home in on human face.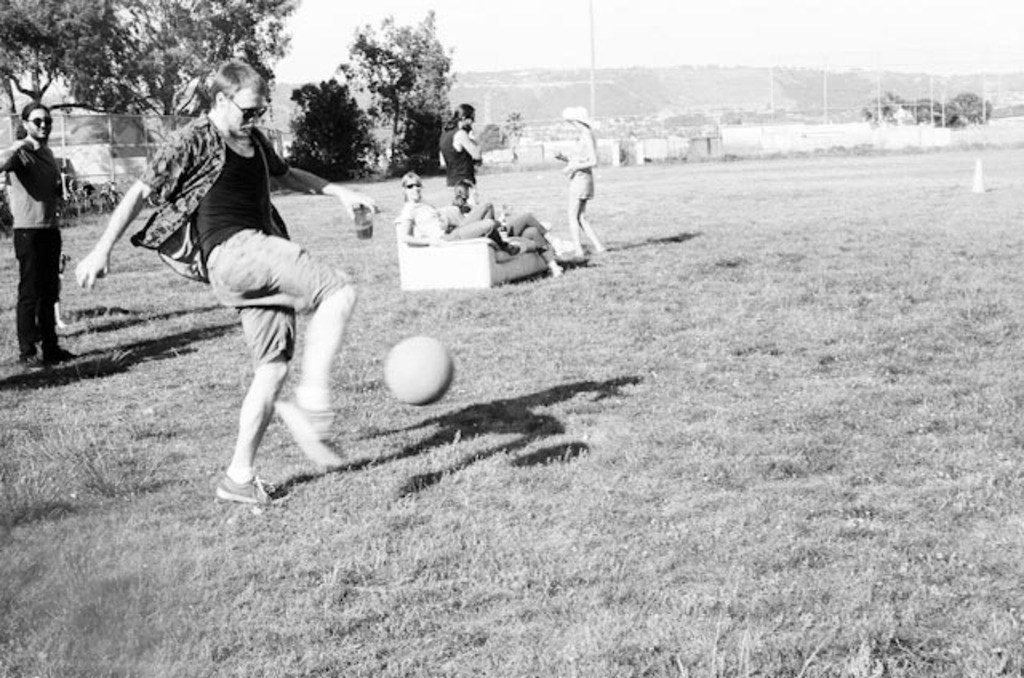
Homed in at Rect(464, 115, 474, 133).
